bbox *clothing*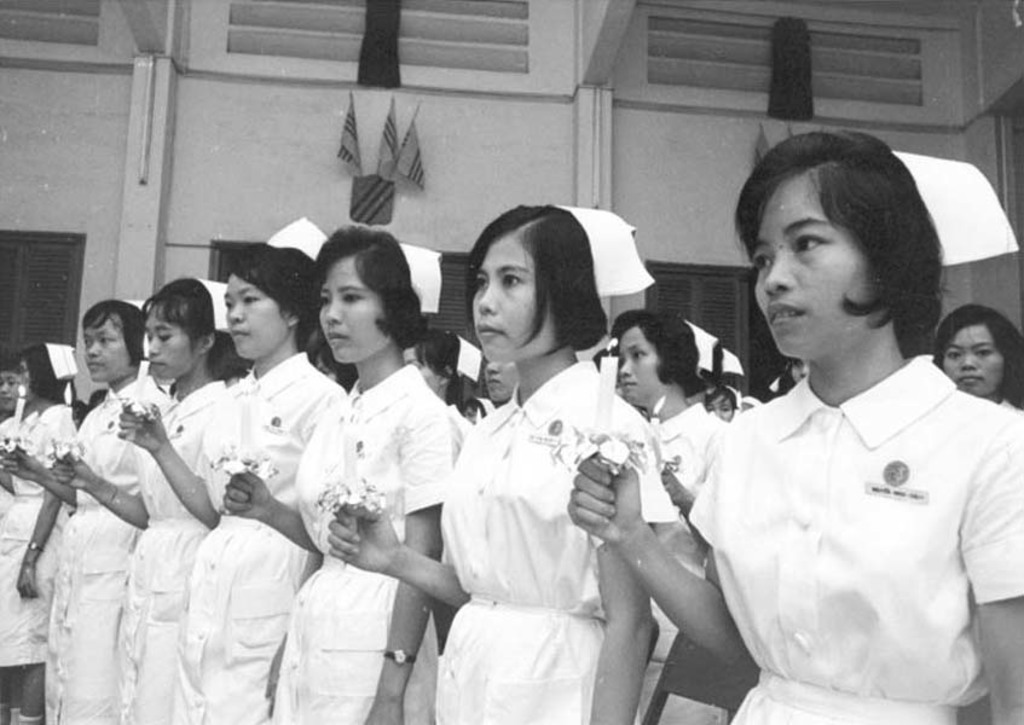
(x1=195, y1=348, x2=346, y2=724)
